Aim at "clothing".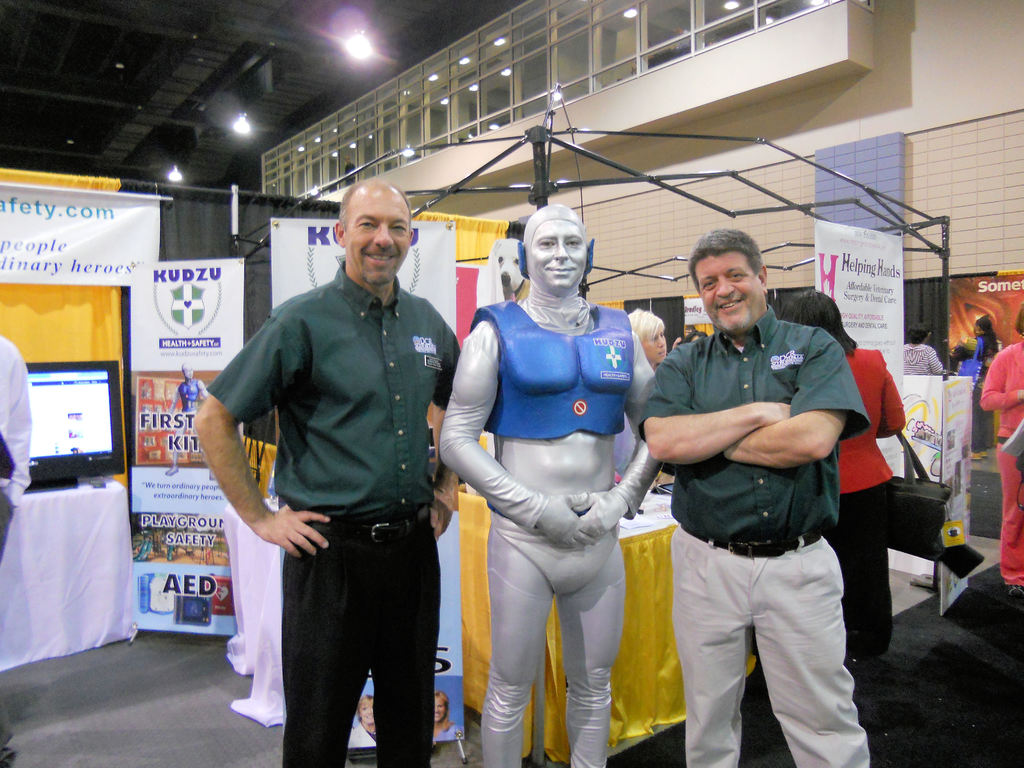
Aimed at [x1=636, y1=308, x2=877, y2=767].
